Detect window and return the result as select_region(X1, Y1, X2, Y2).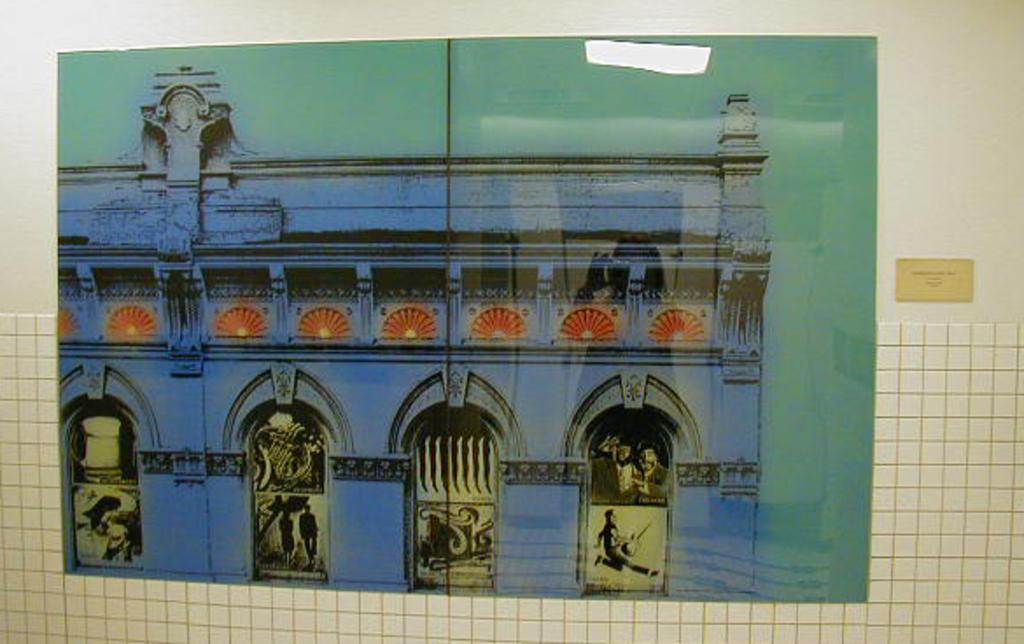
select_region(54, 397, 151, 567).
